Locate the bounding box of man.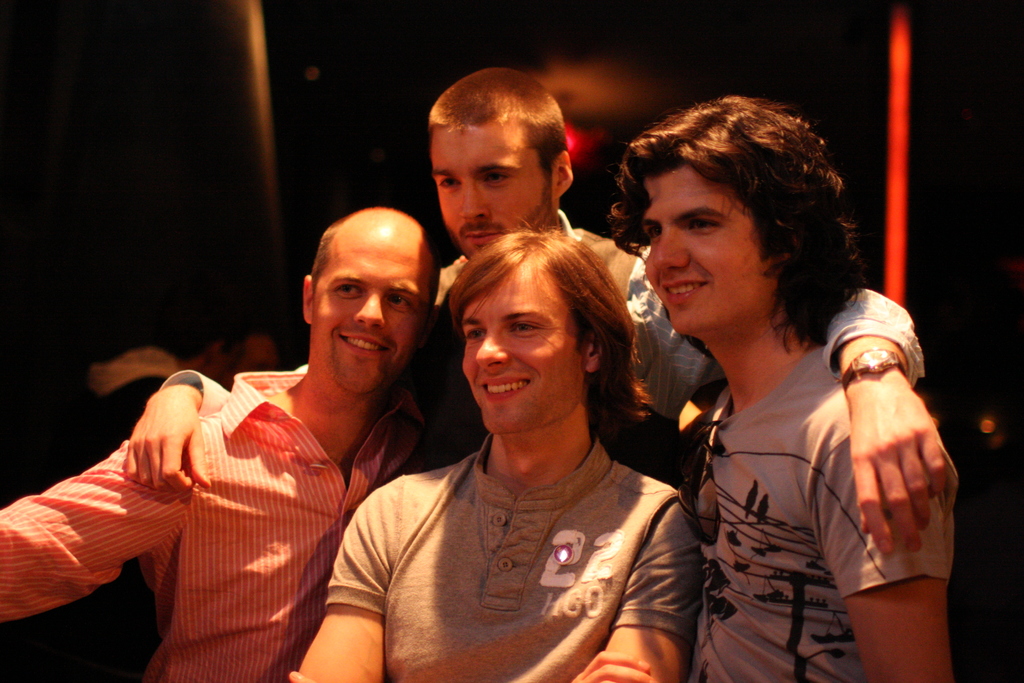
Bounding box: 609 92 960 682.
